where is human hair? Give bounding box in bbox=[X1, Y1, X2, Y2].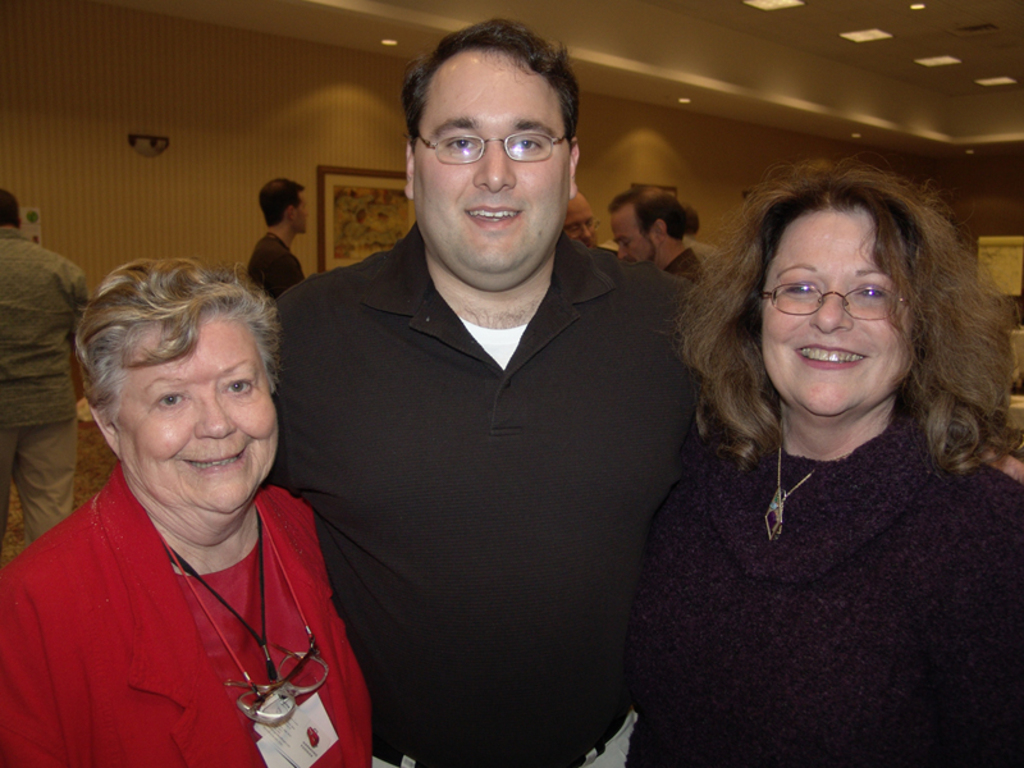
bbox=[678, 204, 700, 234].
